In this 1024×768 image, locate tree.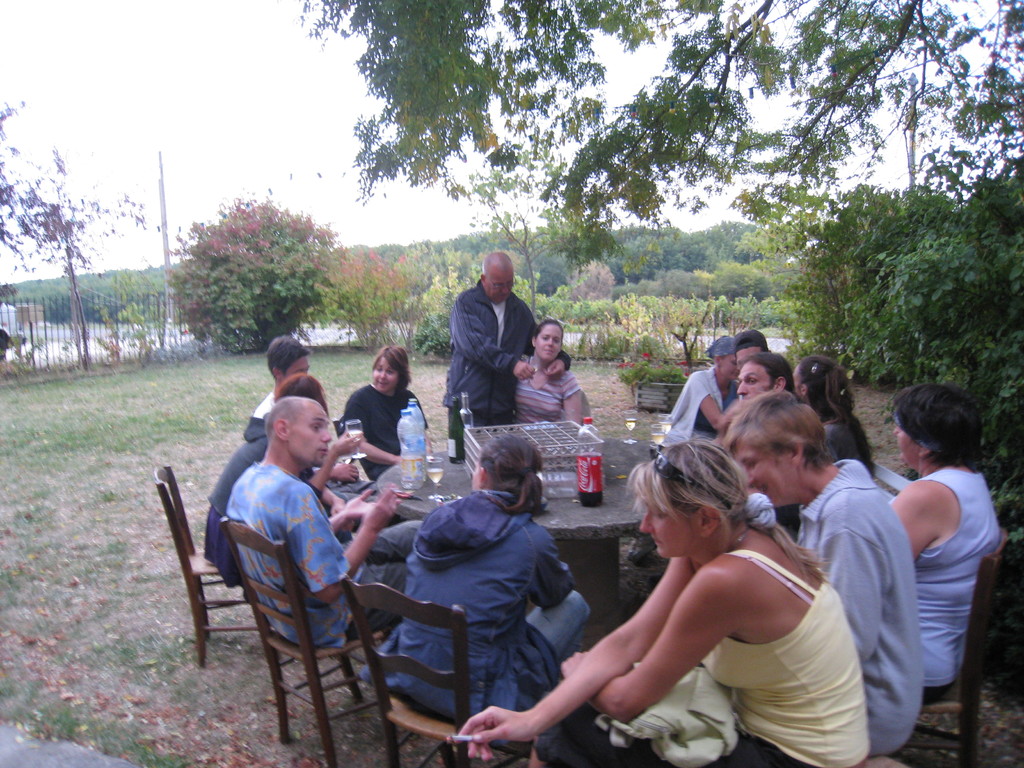
Bounding box: crop(294, 0, 1023, 269).
